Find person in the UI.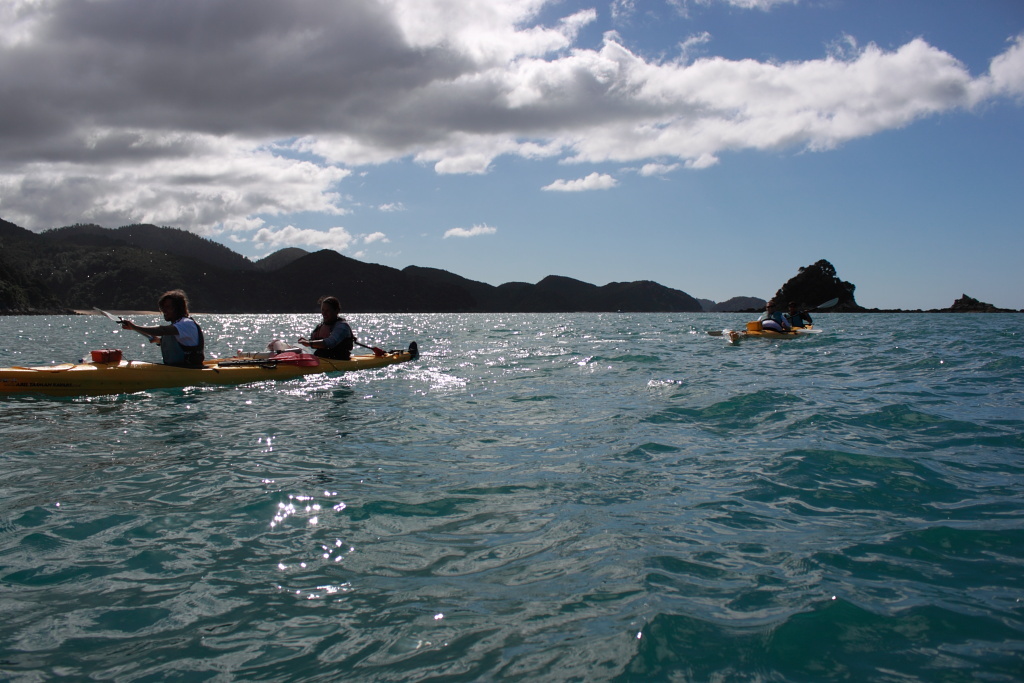
UI element at crop(783, 296, 811, 330).
